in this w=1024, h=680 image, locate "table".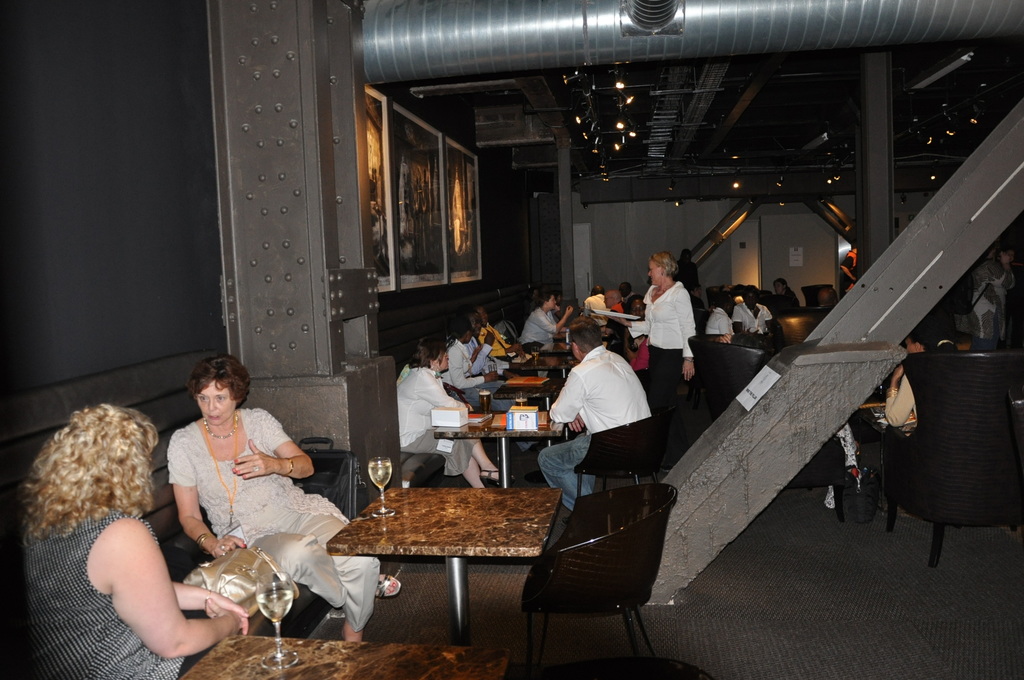
Bounding box: pyautogui.locateOnScreen(308, 469, 591, 645).
